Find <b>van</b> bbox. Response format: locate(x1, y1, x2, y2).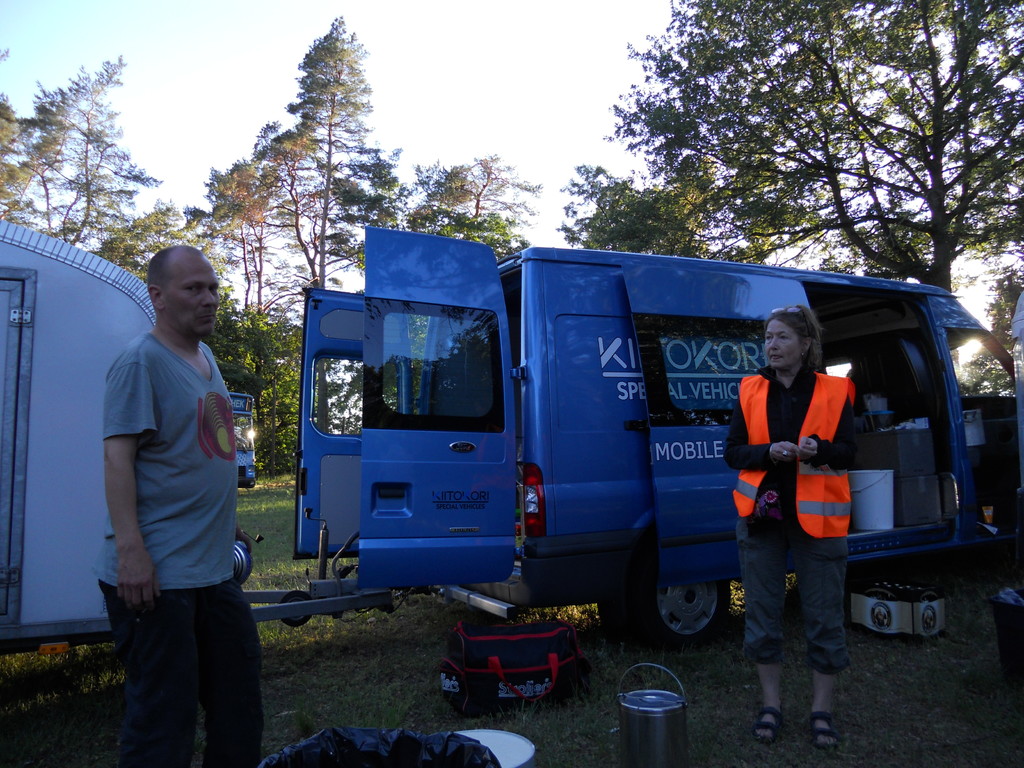
locate(289, 233, 1023, 644).
